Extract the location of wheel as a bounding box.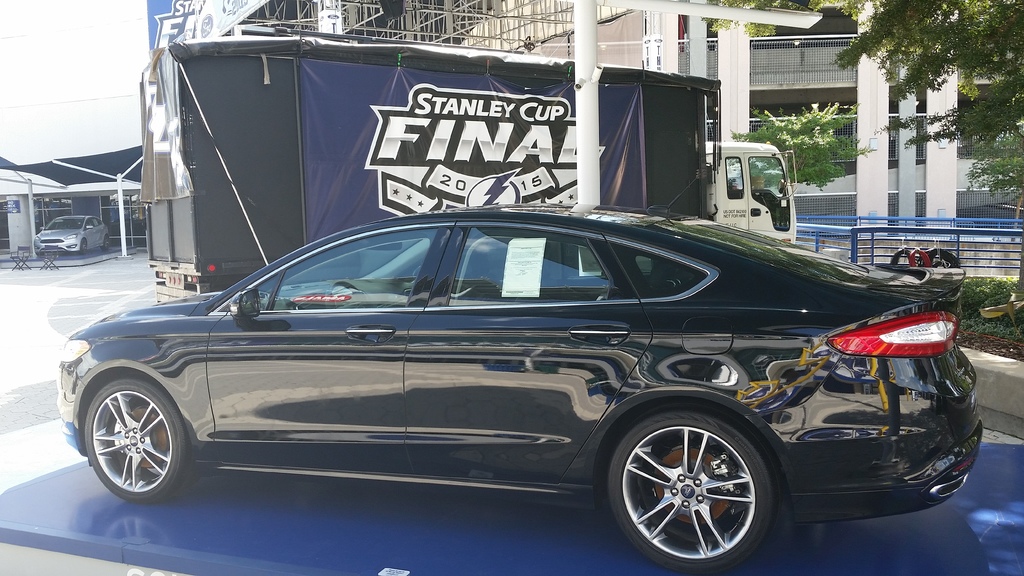
<region>104, 238, 109, 251</region>.
